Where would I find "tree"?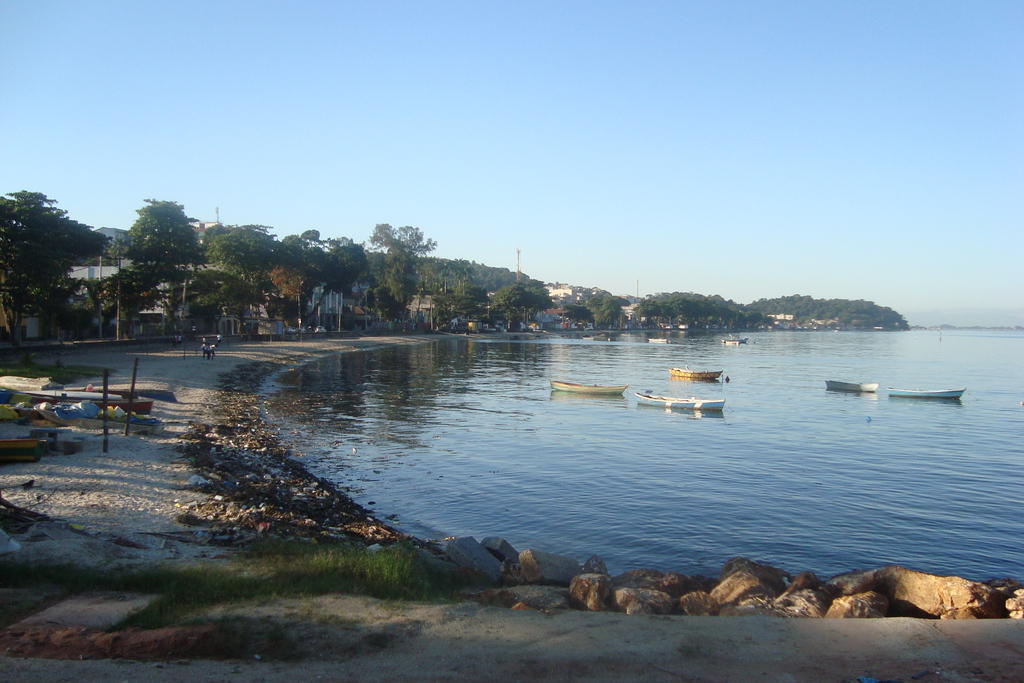
At <bbox>369, 222, 425, 300</bbox>.
